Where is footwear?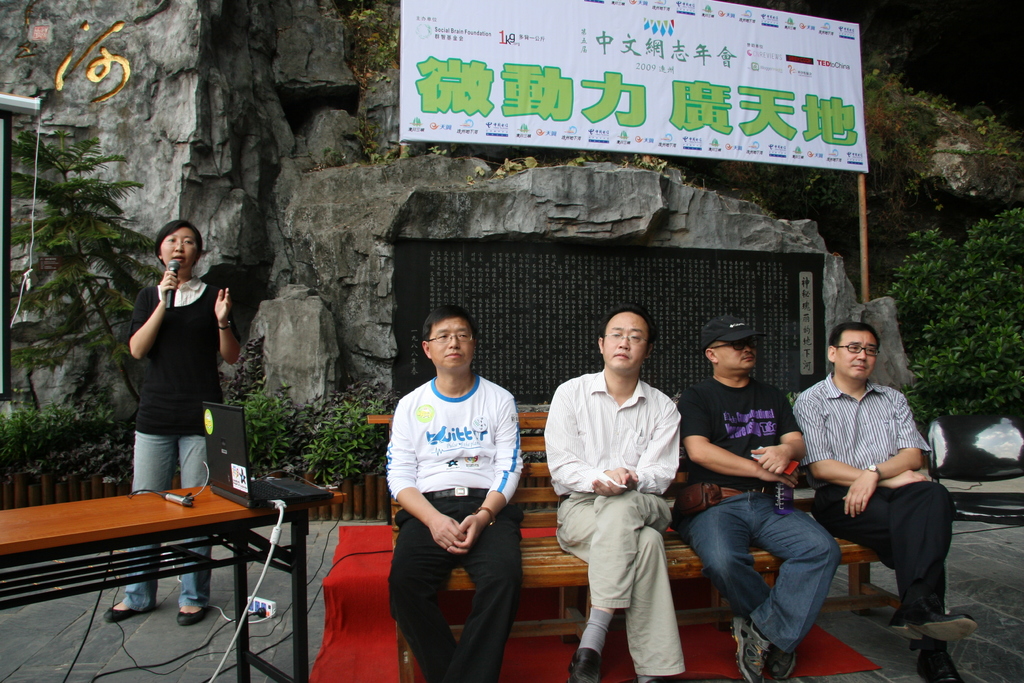
crop(888, 597, 974, 641).
